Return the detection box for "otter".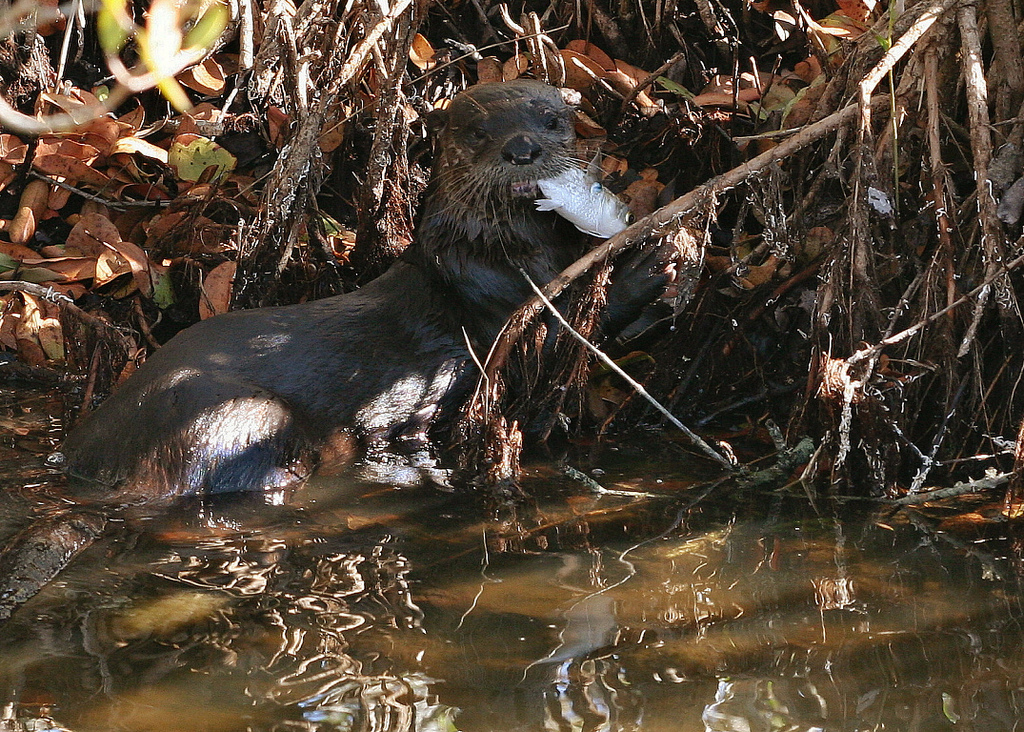
<region>55, 76, 615, 513</region>.
